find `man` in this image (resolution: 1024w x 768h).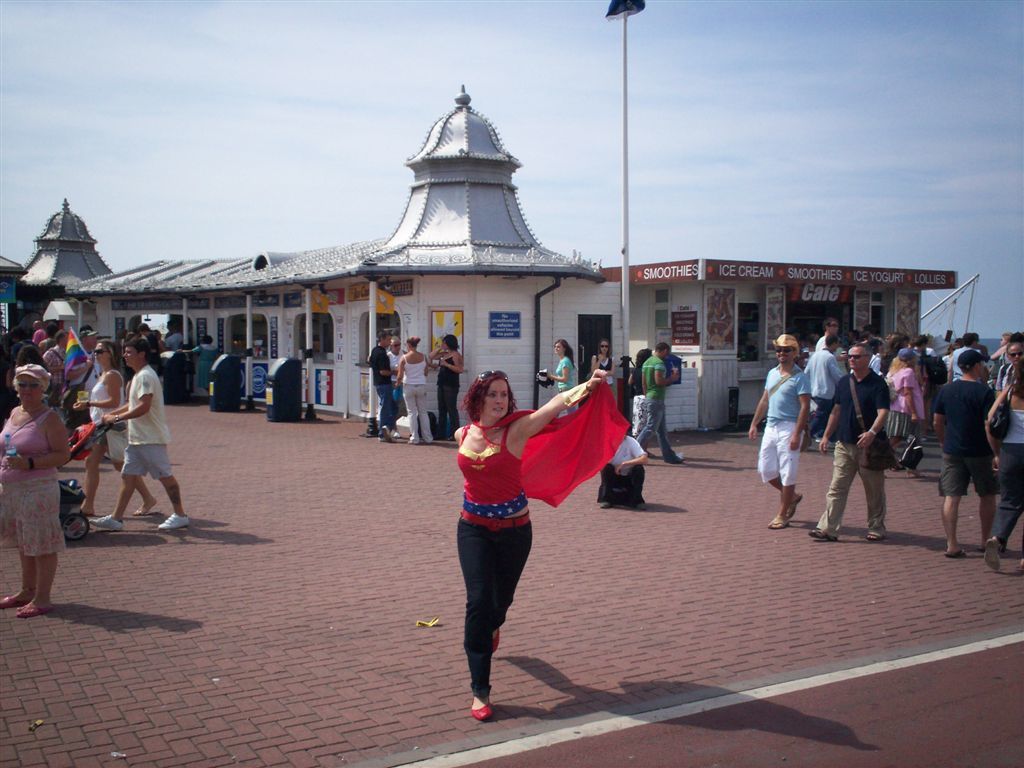
[left=808, top=331, right=846, bottom=444].
